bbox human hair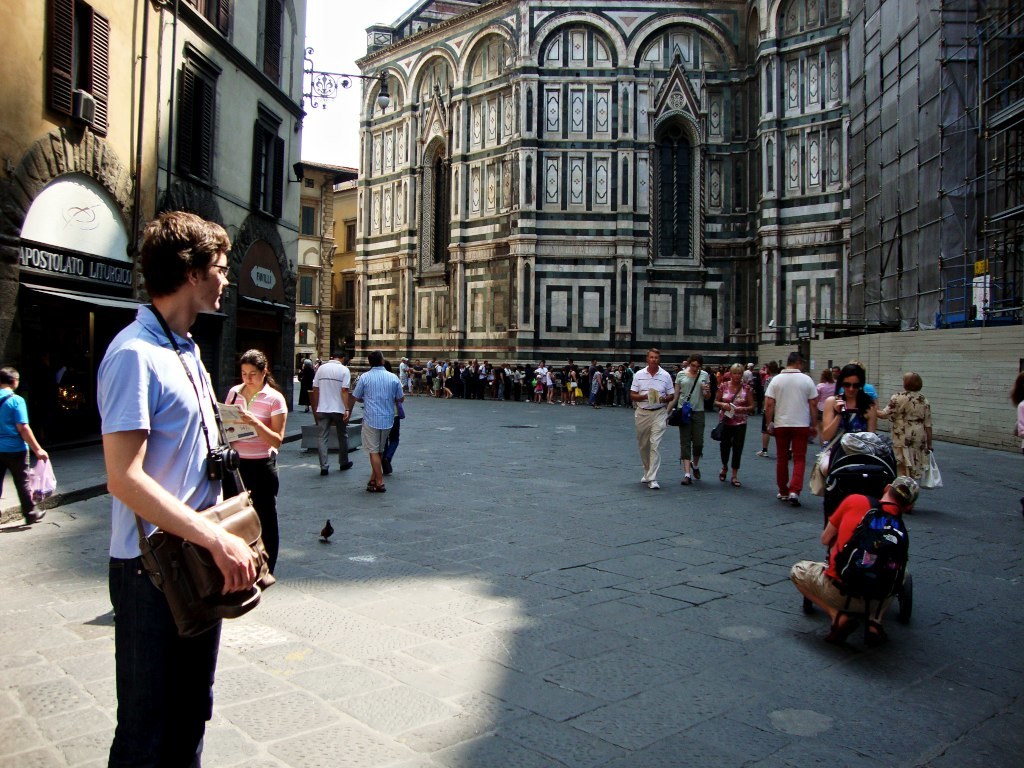
x1=127 y1=210 x2=214 y2=315
